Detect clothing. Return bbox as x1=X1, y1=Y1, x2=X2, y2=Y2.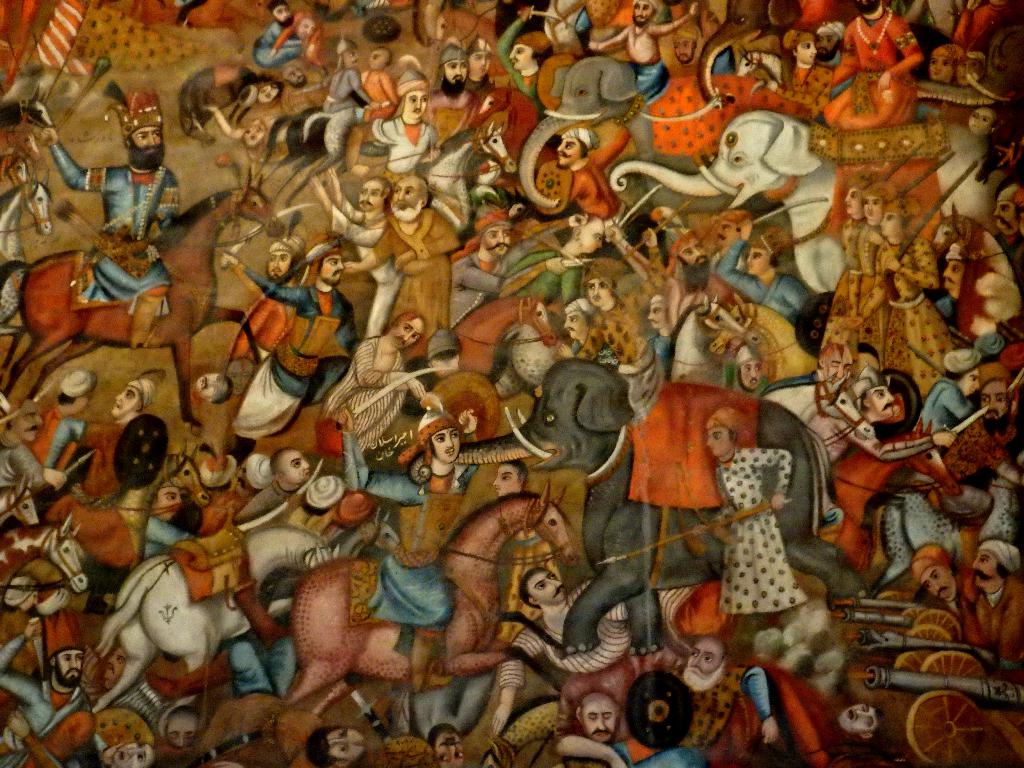
x1=254, y1=20, x2=291, y2=68.
